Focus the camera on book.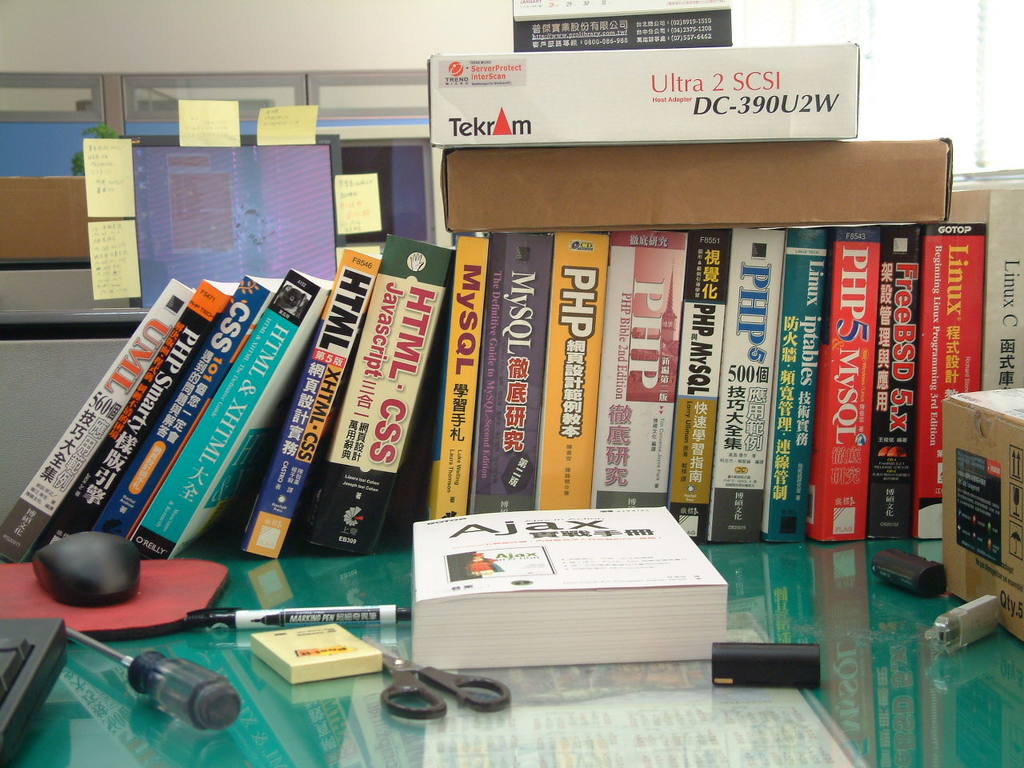
Focus region: region(398, 516, 734, 668).
